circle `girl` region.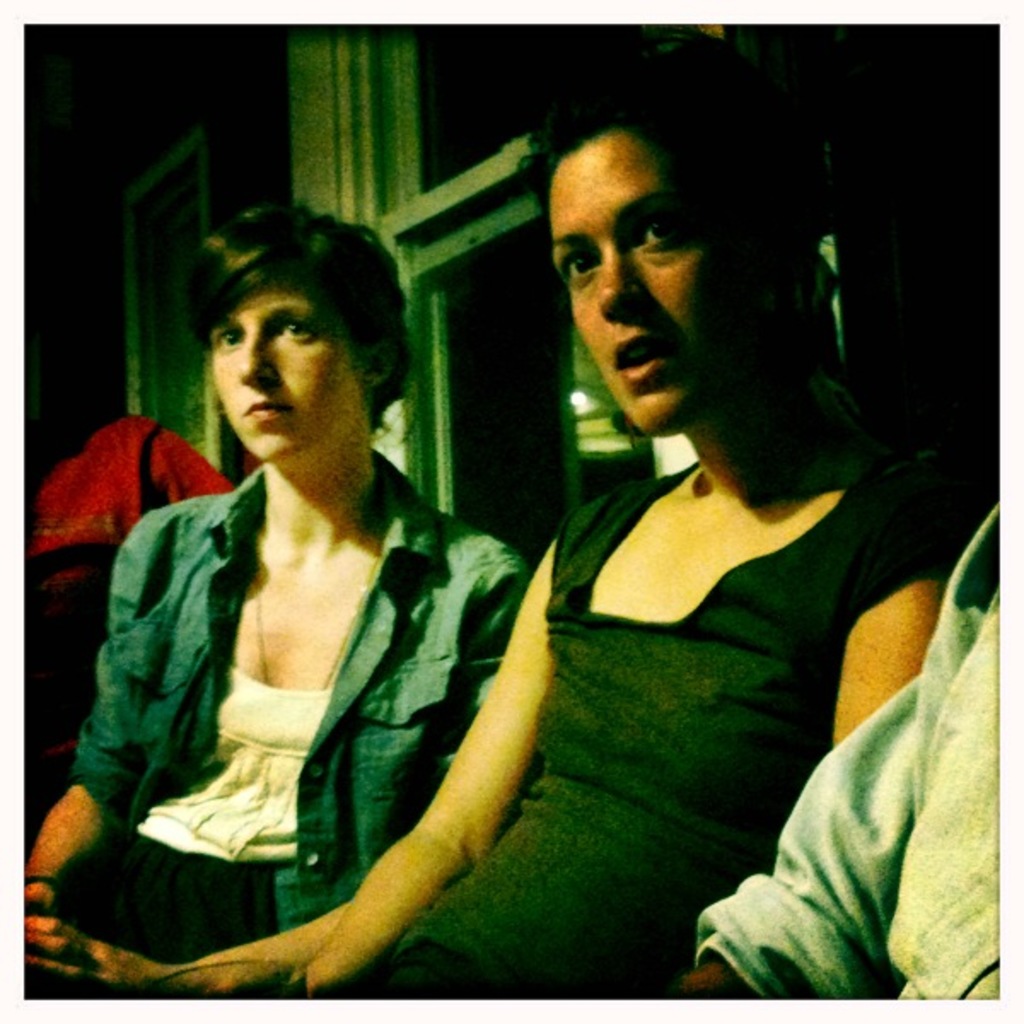
Region: <region>278, 41, 971, 1017</region>.
